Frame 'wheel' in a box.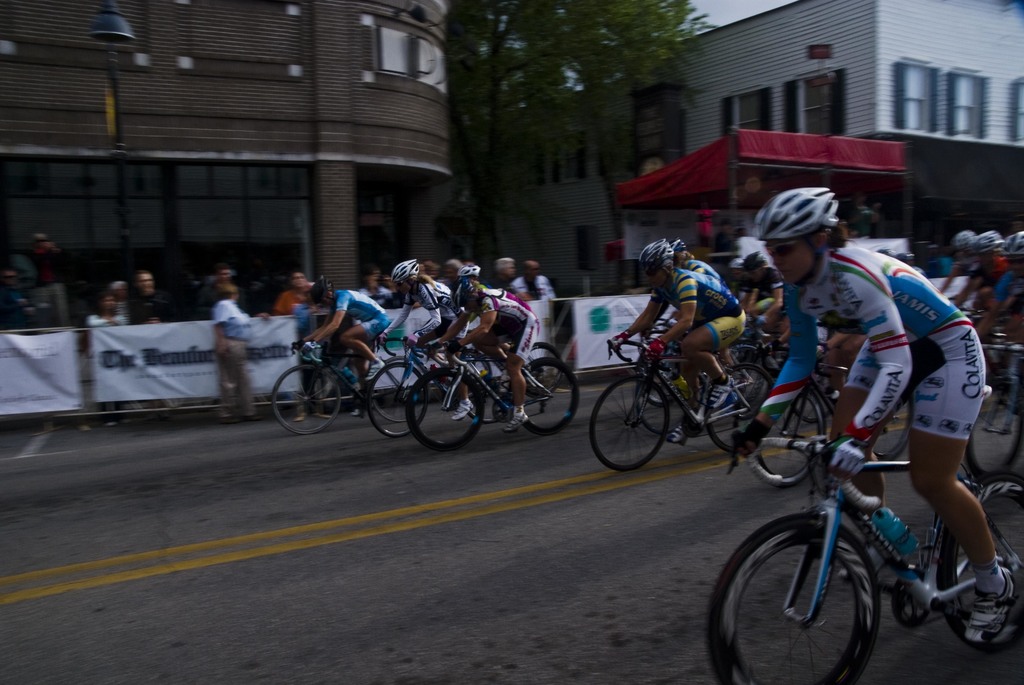
[left=967, top=361, right=1023, bottom=489].
